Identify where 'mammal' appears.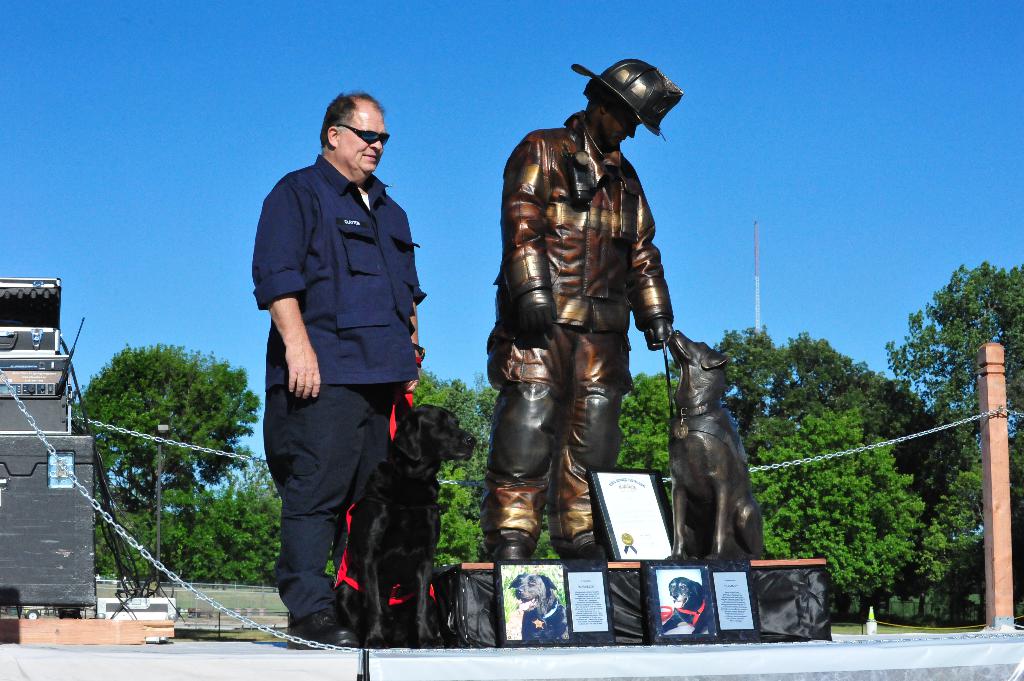
Appears at left=338, top=396, right=470, bottom=649.
